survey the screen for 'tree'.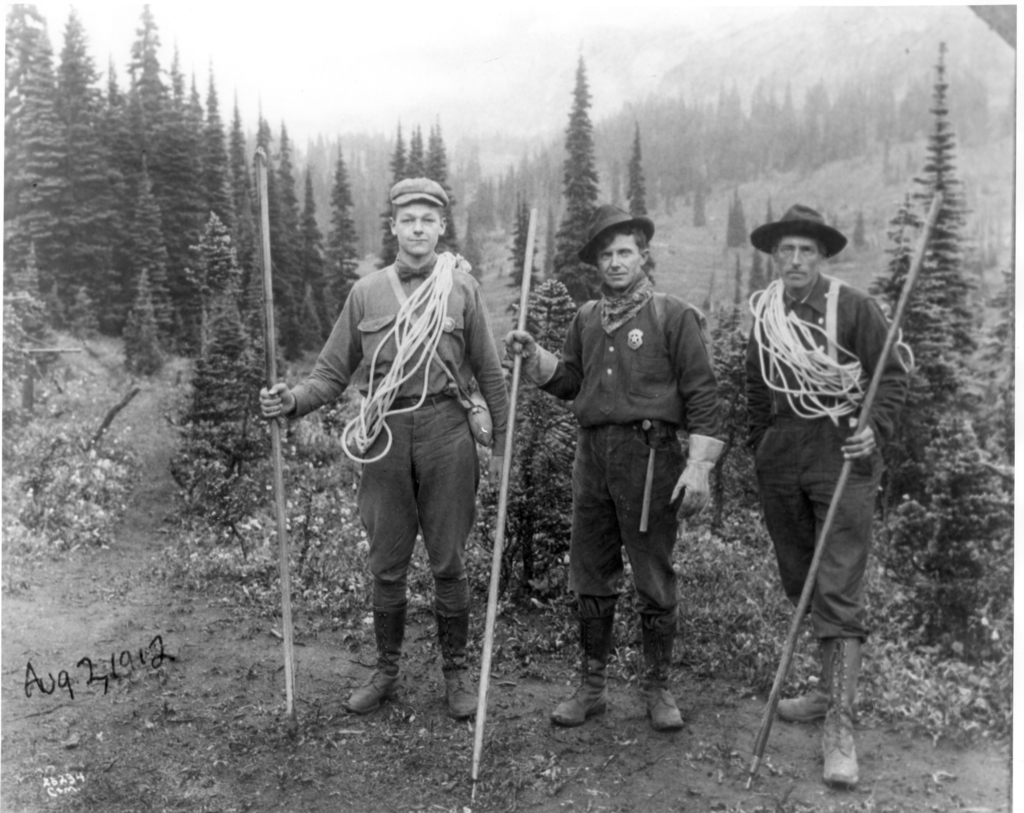
Survey found: (left=464, top=272, right=609, bottom=620).
